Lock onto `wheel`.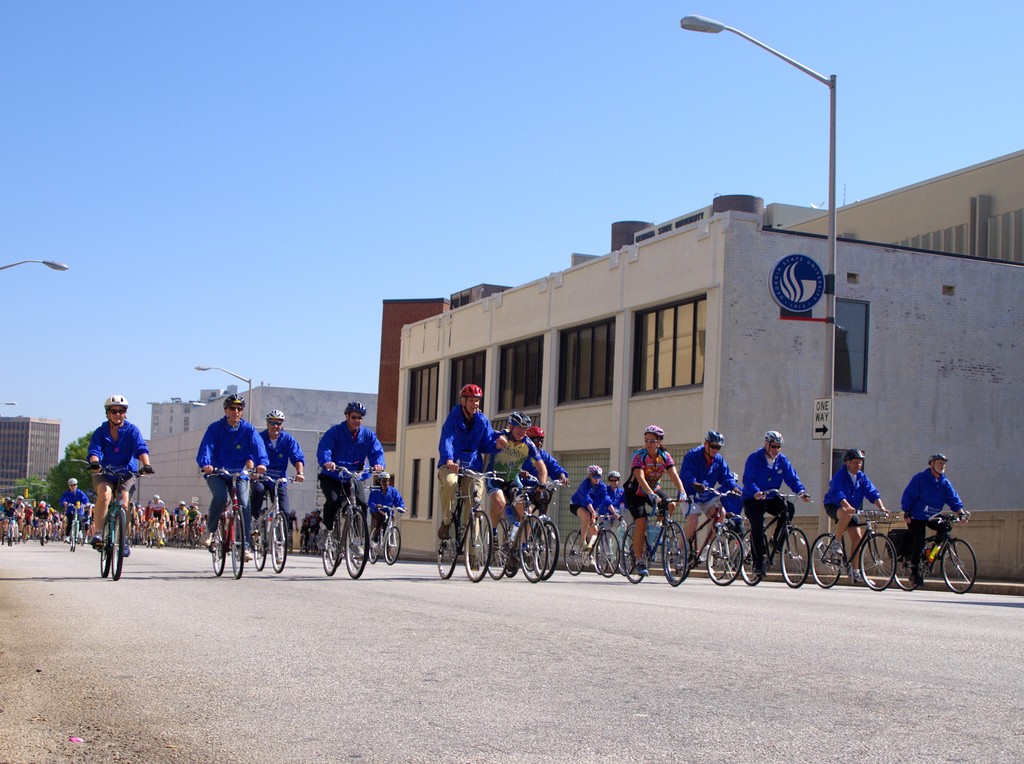
Locked: box=[531, 523, 559, 581].
